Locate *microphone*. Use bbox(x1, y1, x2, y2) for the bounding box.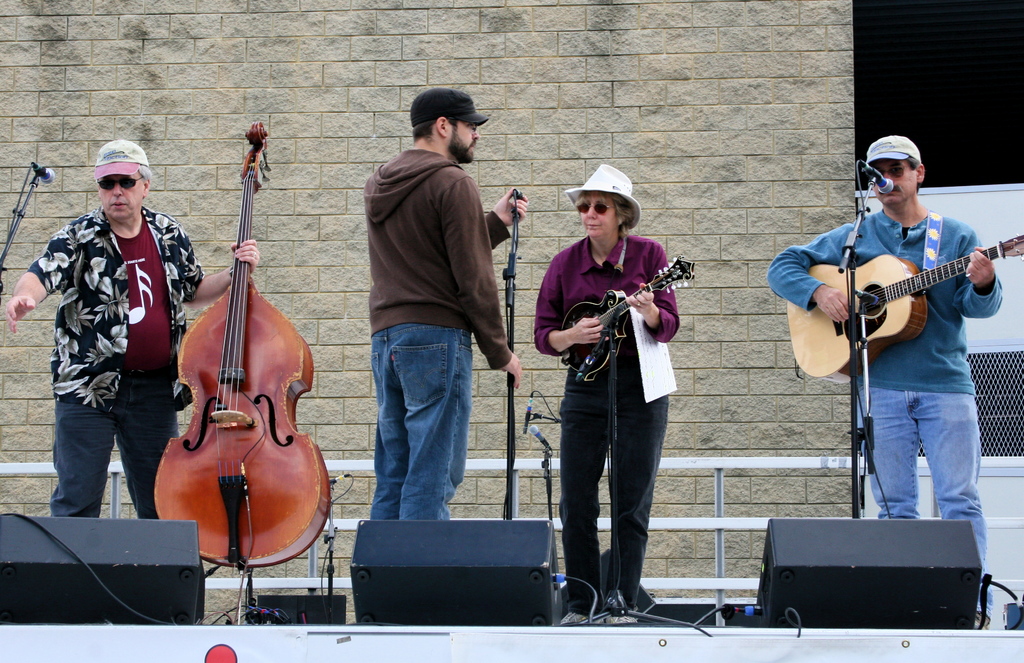
bbox(855, 158, 893, 191).
